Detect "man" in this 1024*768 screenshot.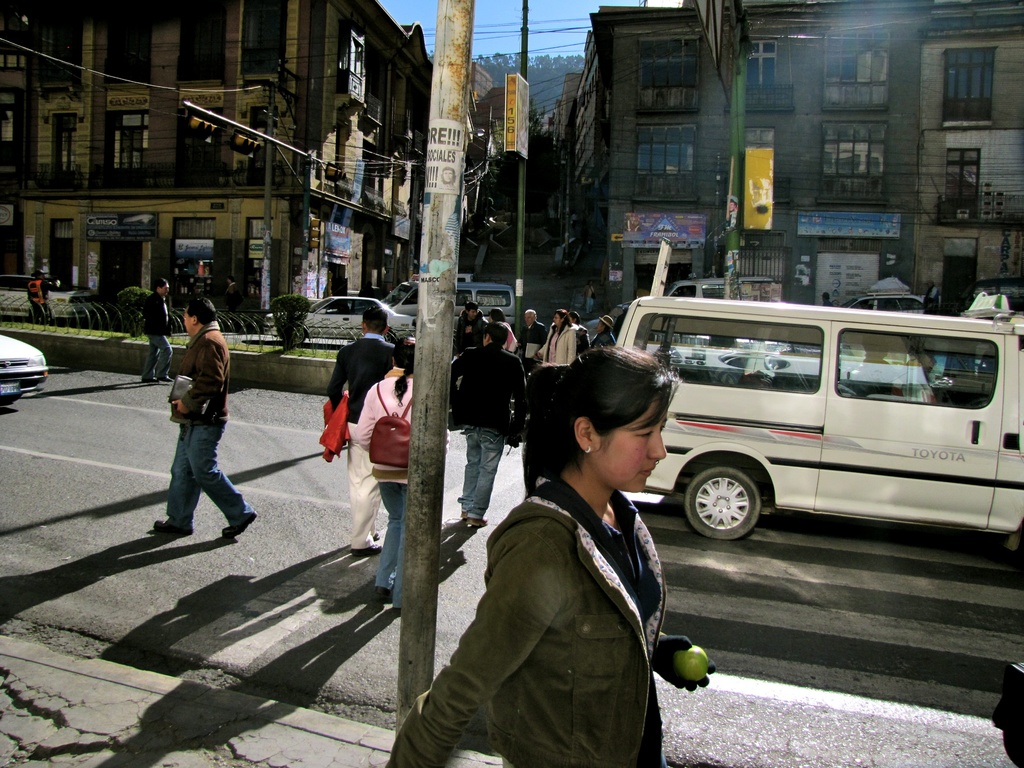
Detection: box=[326, 307, 403, 556].
